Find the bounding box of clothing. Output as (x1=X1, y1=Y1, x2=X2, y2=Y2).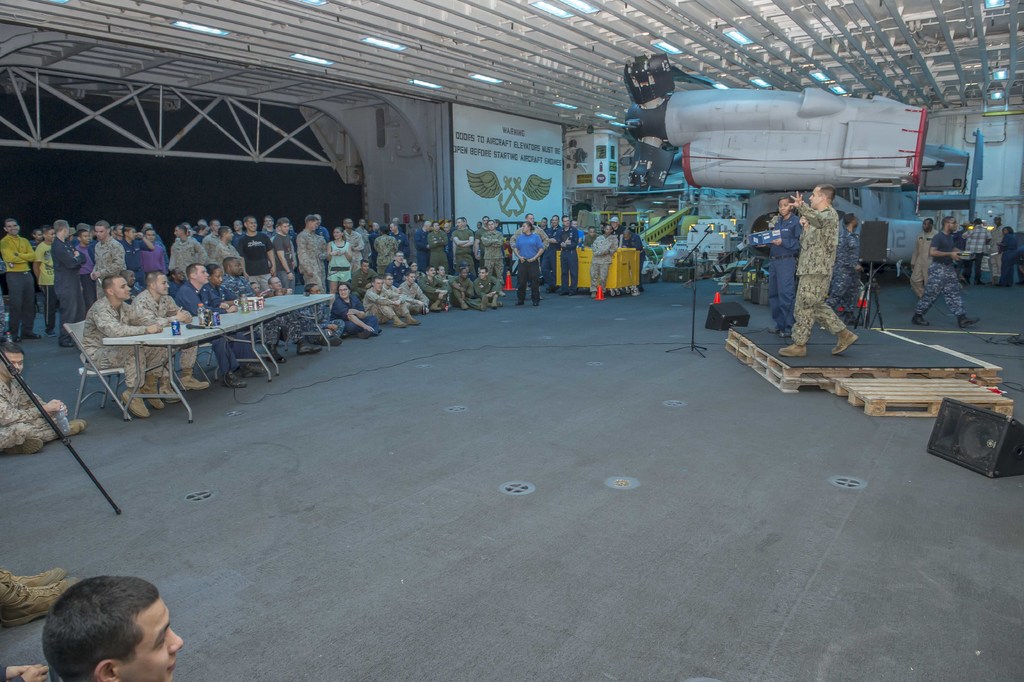
(x1=76, y1=243, x2=95, y2=293).
